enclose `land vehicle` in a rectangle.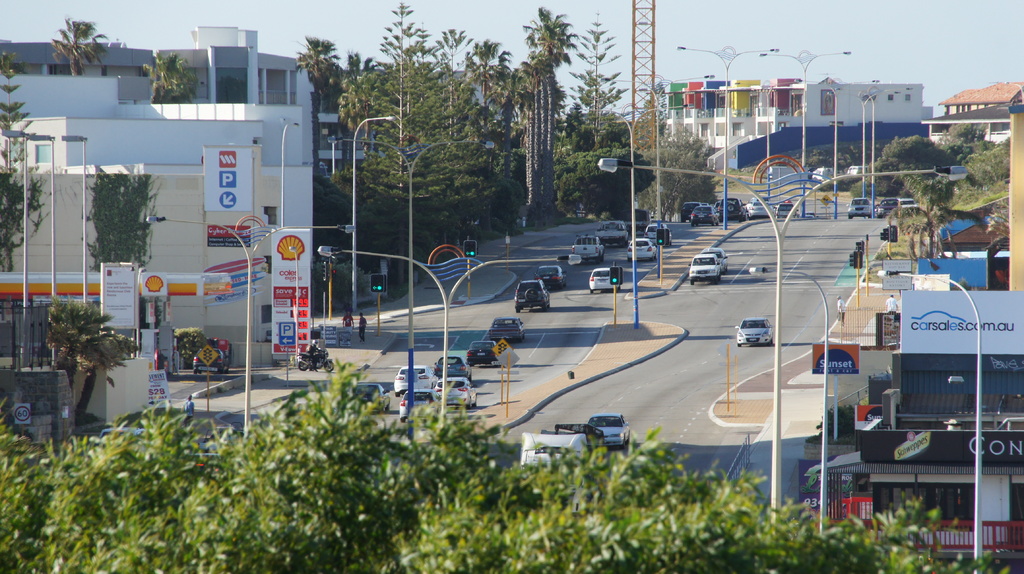
(596,220,628,249).
